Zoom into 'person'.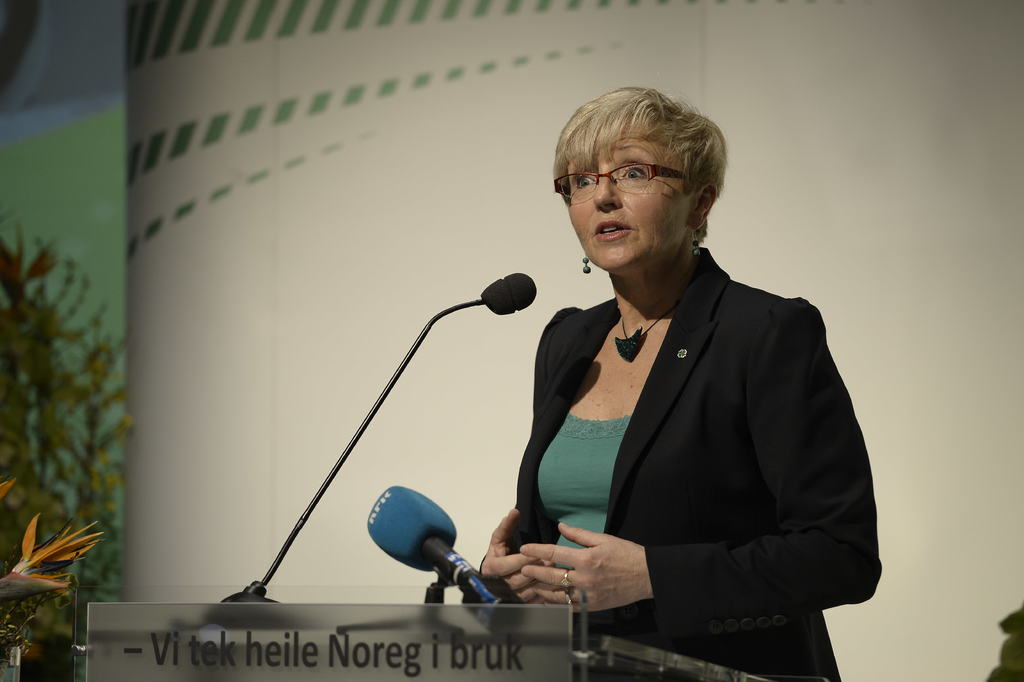
Zoom target: Rect(489, 104, 874, 681).
